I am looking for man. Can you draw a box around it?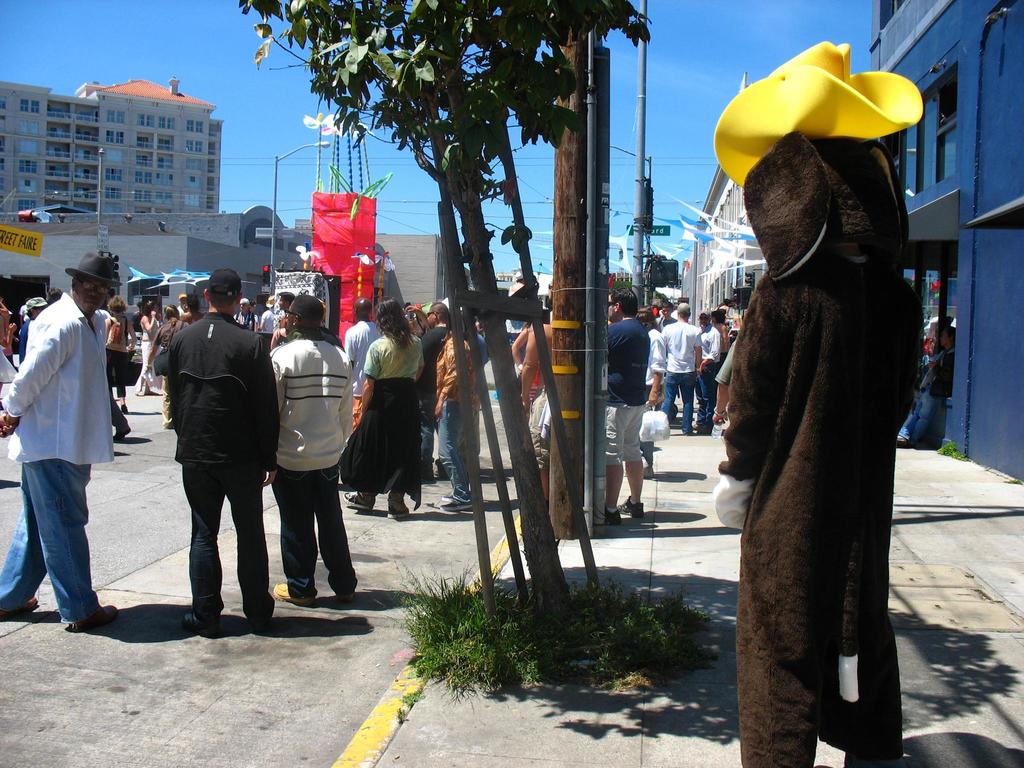
Sure, the bounding box is [520,321,550,467].
